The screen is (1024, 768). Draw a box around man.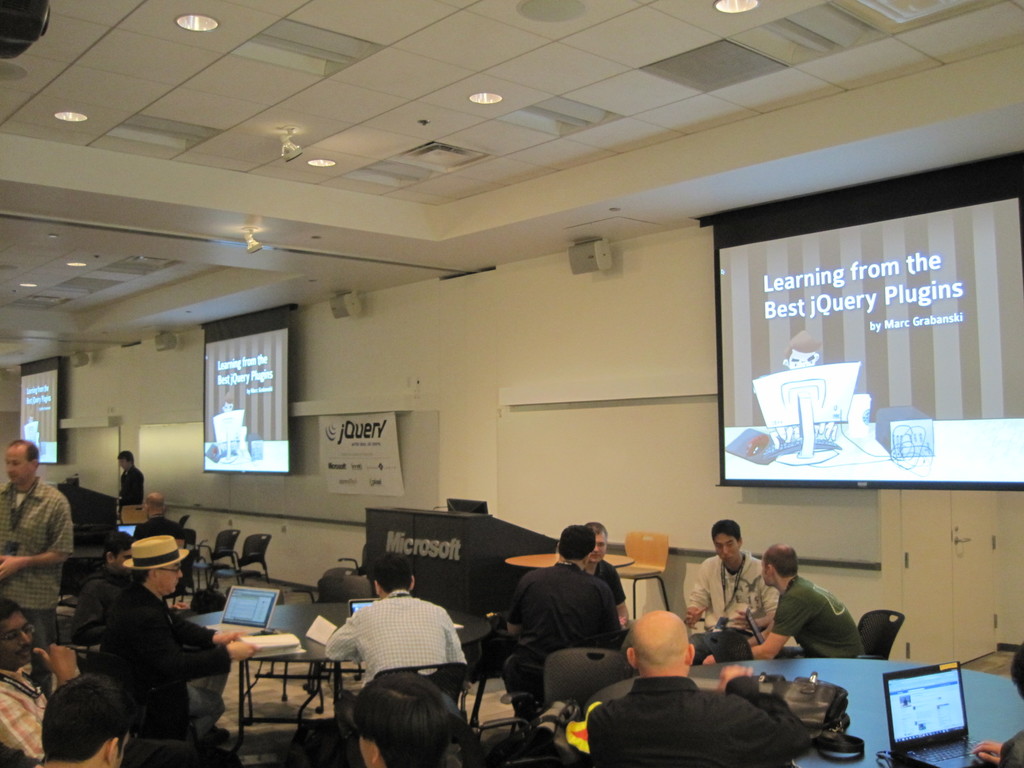
<box>0,435,81,706</box>.
